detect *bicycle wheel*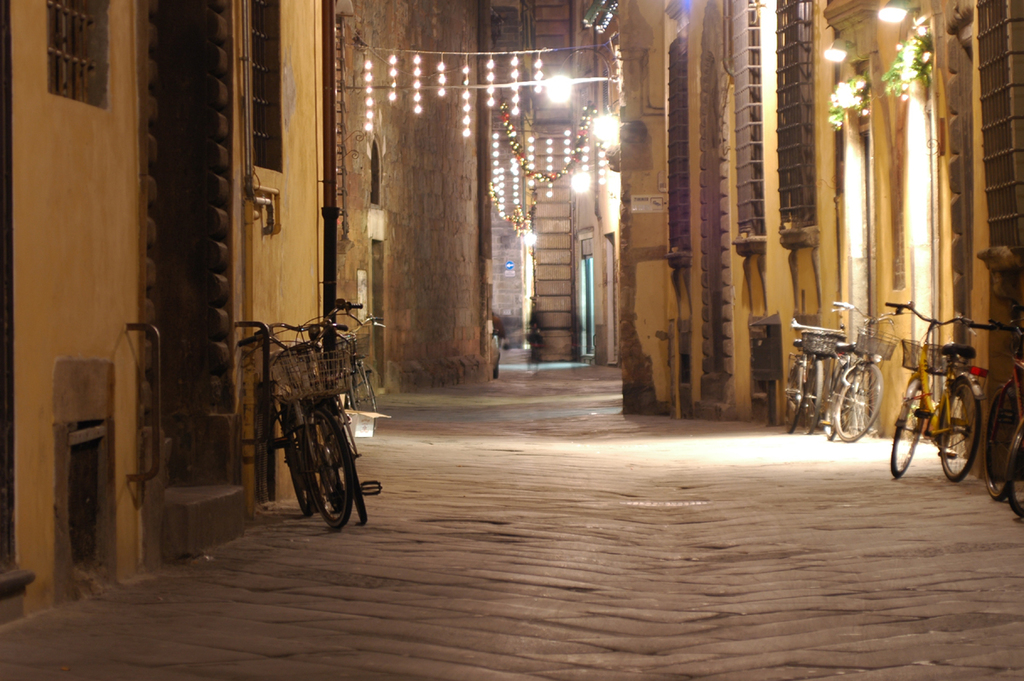
(x1=779, y1=368, x2=799, y2=431)
